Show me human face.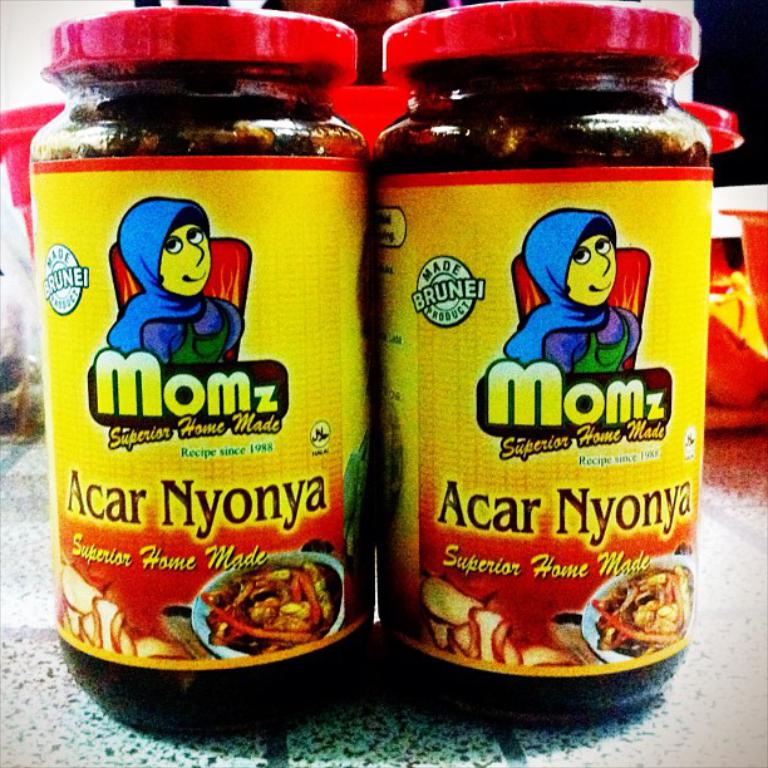
human face is here: 163:226:212:300.
